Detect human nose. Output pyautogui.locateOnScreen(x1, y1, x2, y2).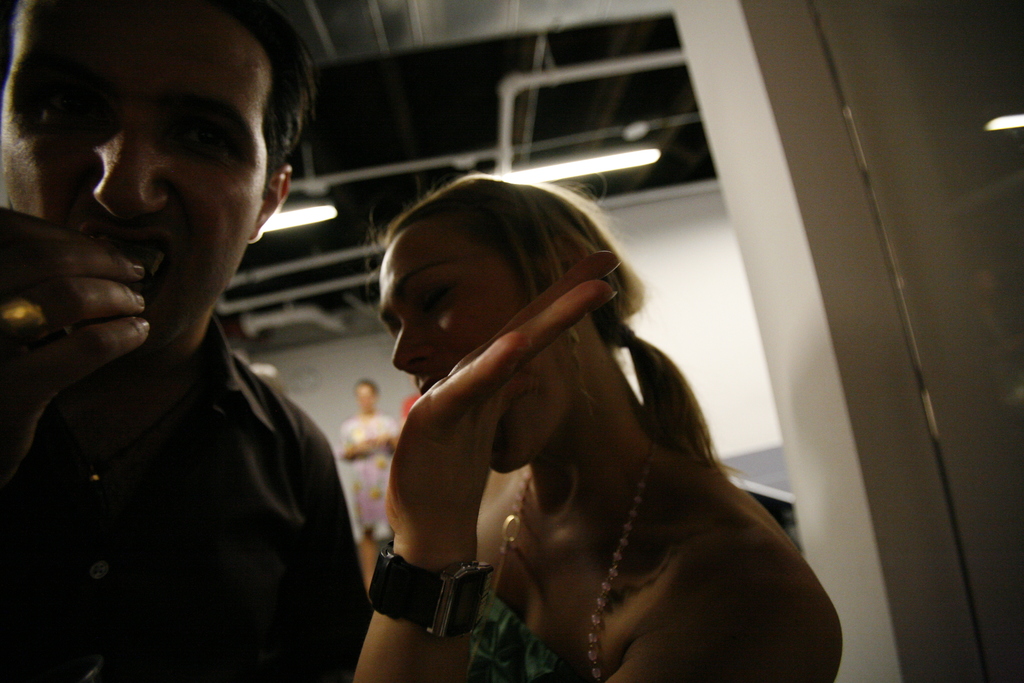
pyautogui.locateOnScreen(390, 318, 434, 374).
